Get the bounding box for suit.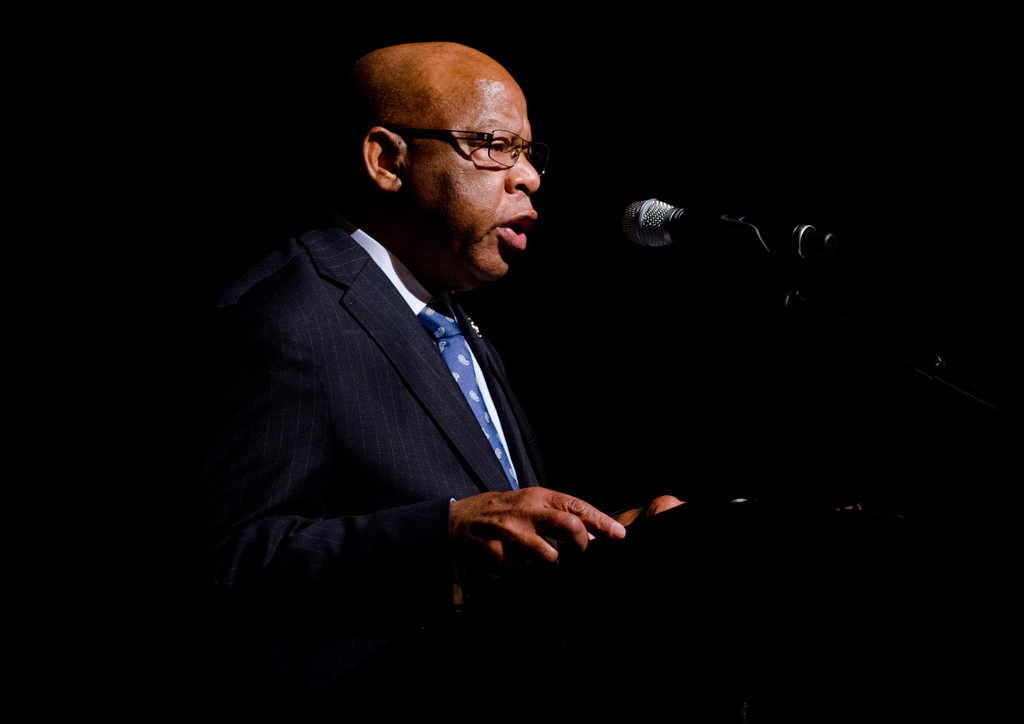
(230,175,653,627).
